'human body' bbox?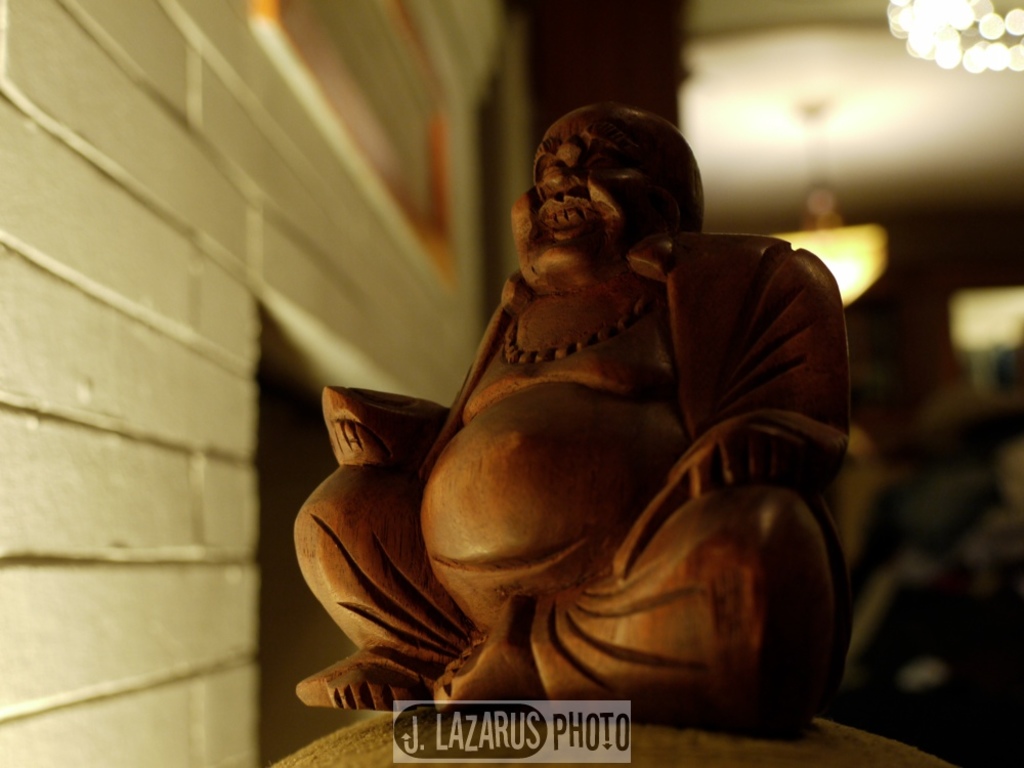
(292, 95, 858, 730)
